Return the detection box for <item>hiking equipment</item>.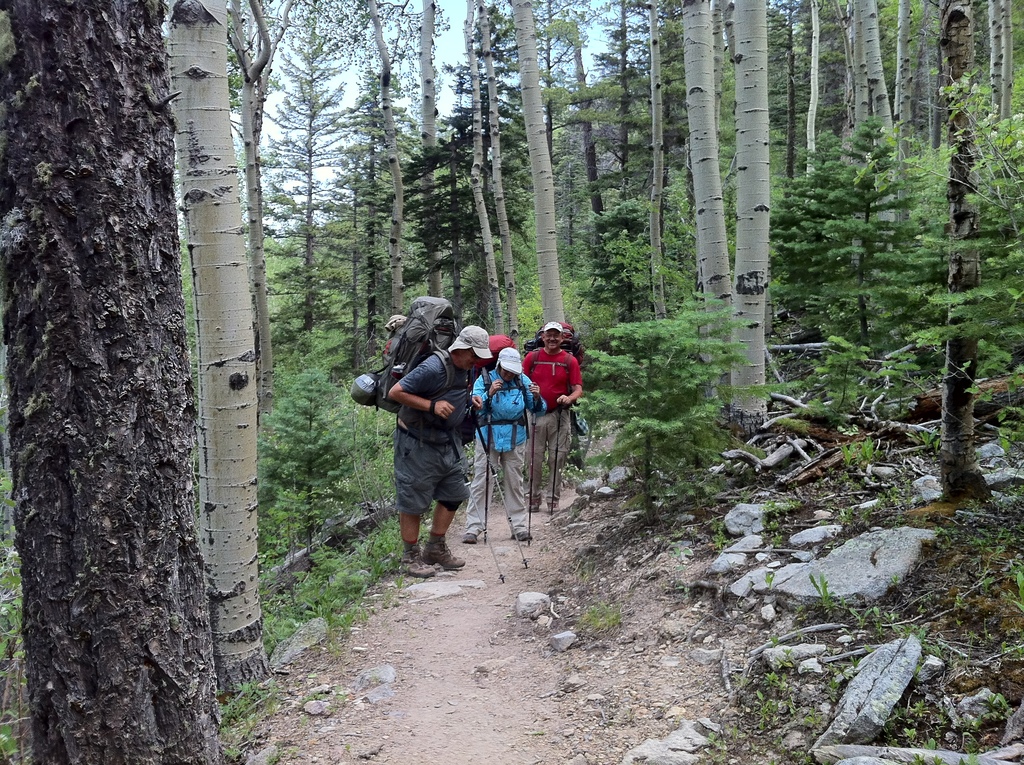
BBox(522, 317, 580, 409).
